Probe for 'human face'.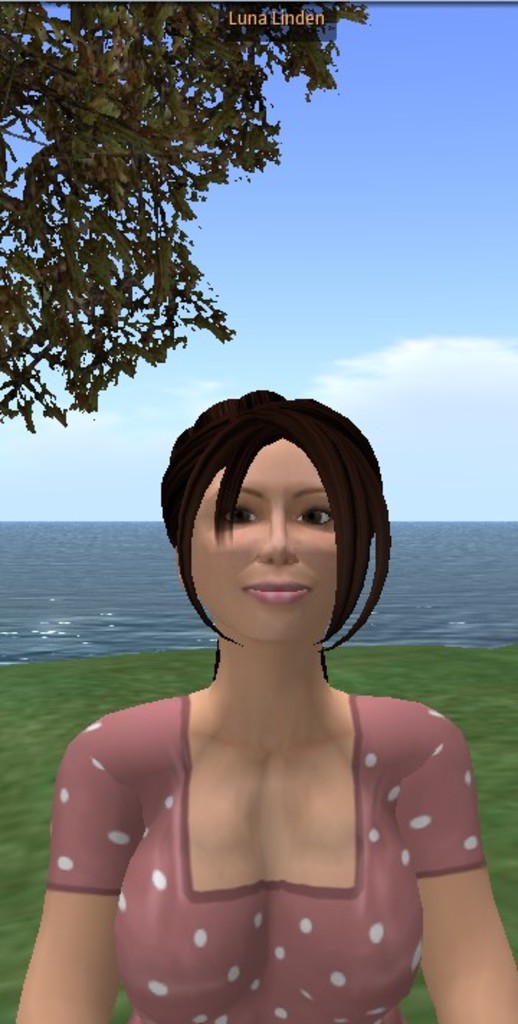
Probe result: pyautogui.locateOnScreen(180, 441, 365, 654).
